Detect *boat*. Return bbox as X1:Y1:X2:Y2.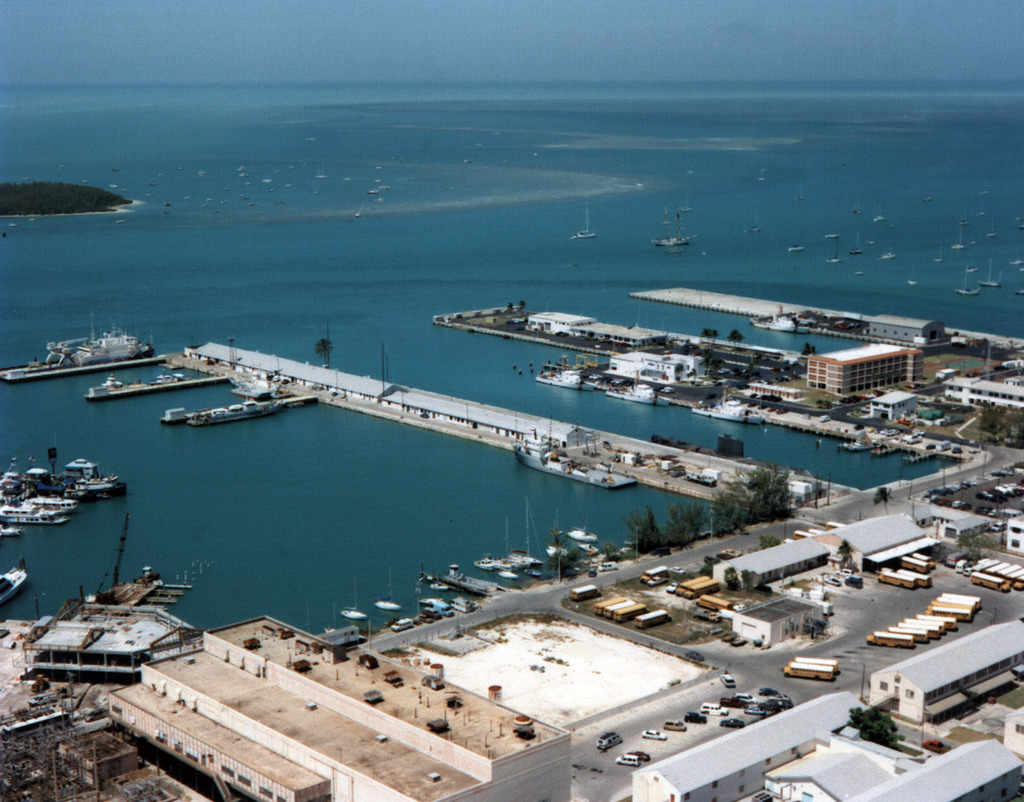
685:399:763:425.
